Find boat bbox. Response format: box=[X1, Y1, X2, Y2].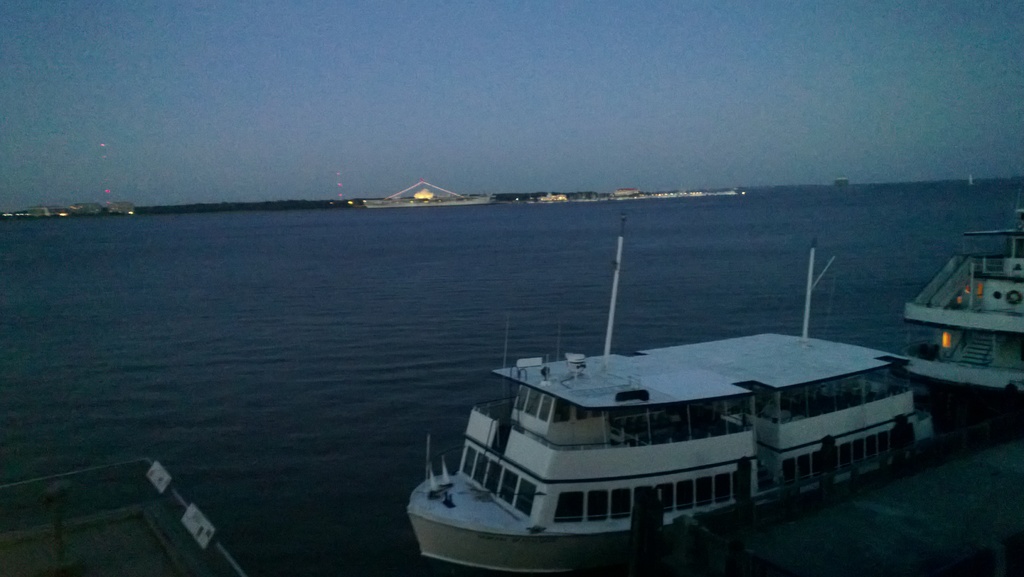
box=[886, 206, 1023, 442].
